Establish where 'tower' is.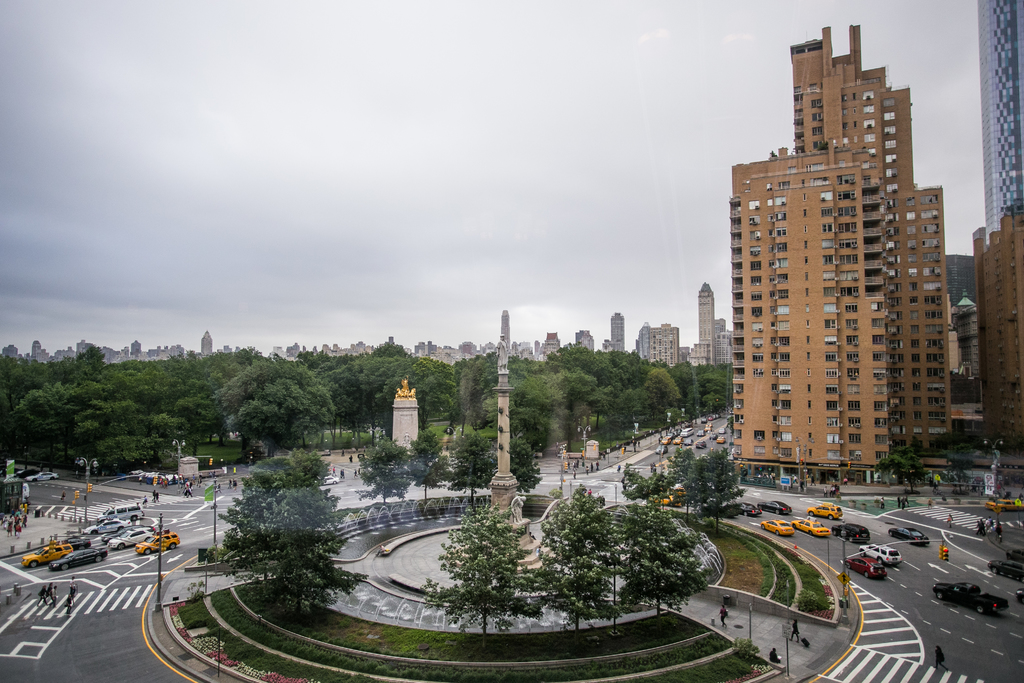
Established at x1=397 y1=383 x2=425 y2=453.
